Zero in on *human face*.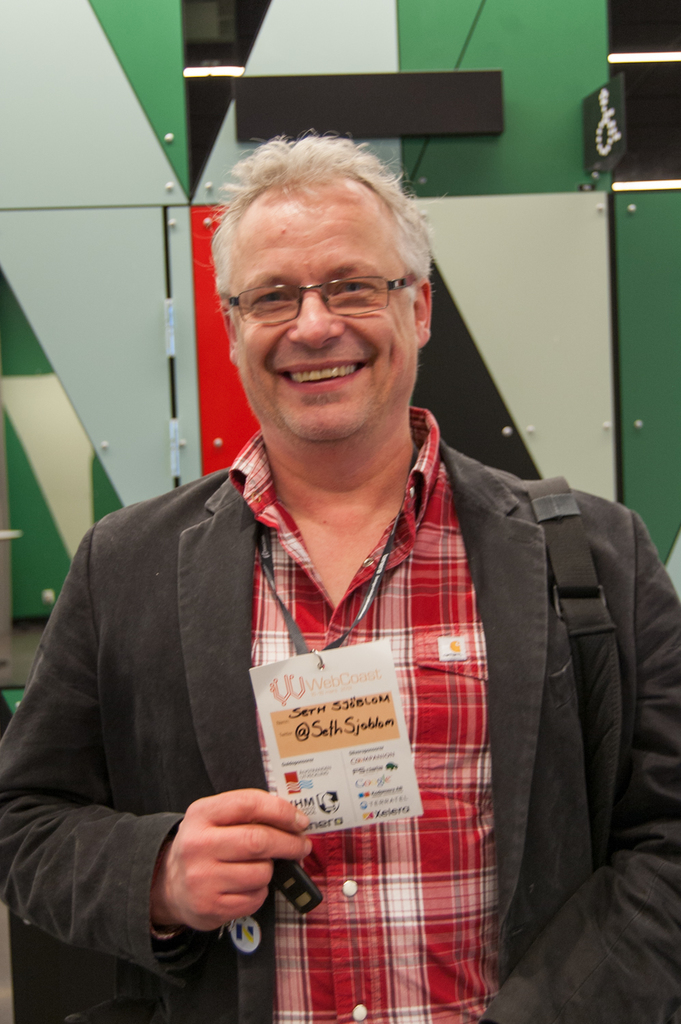
Zeroed in: 232, 193, 424, 433.
